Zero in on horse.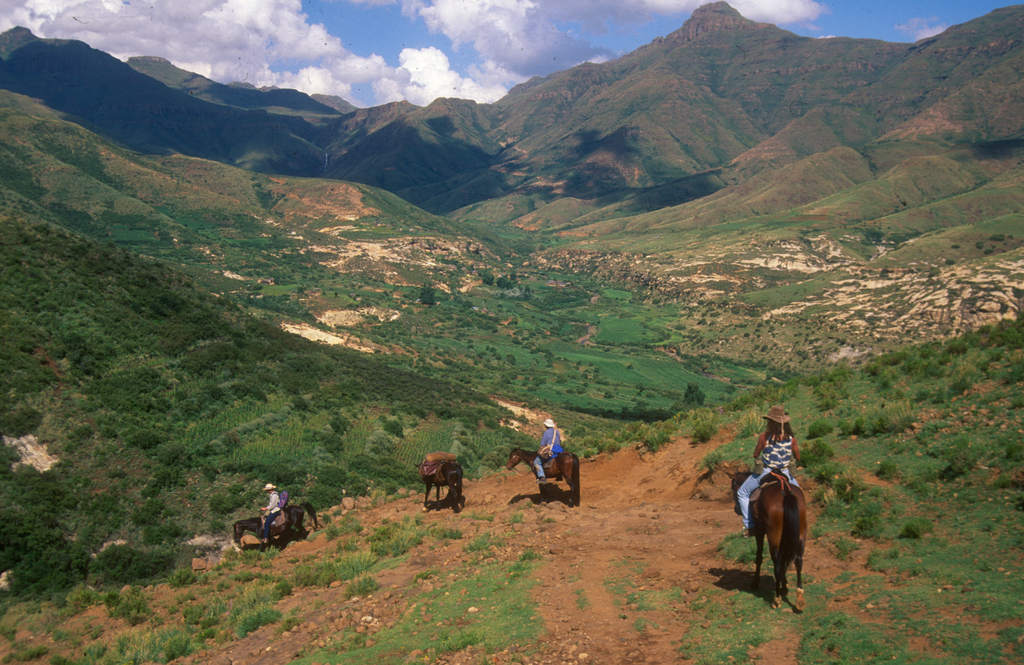
Zeroed in: bbox(416, 451, 464, 509).
